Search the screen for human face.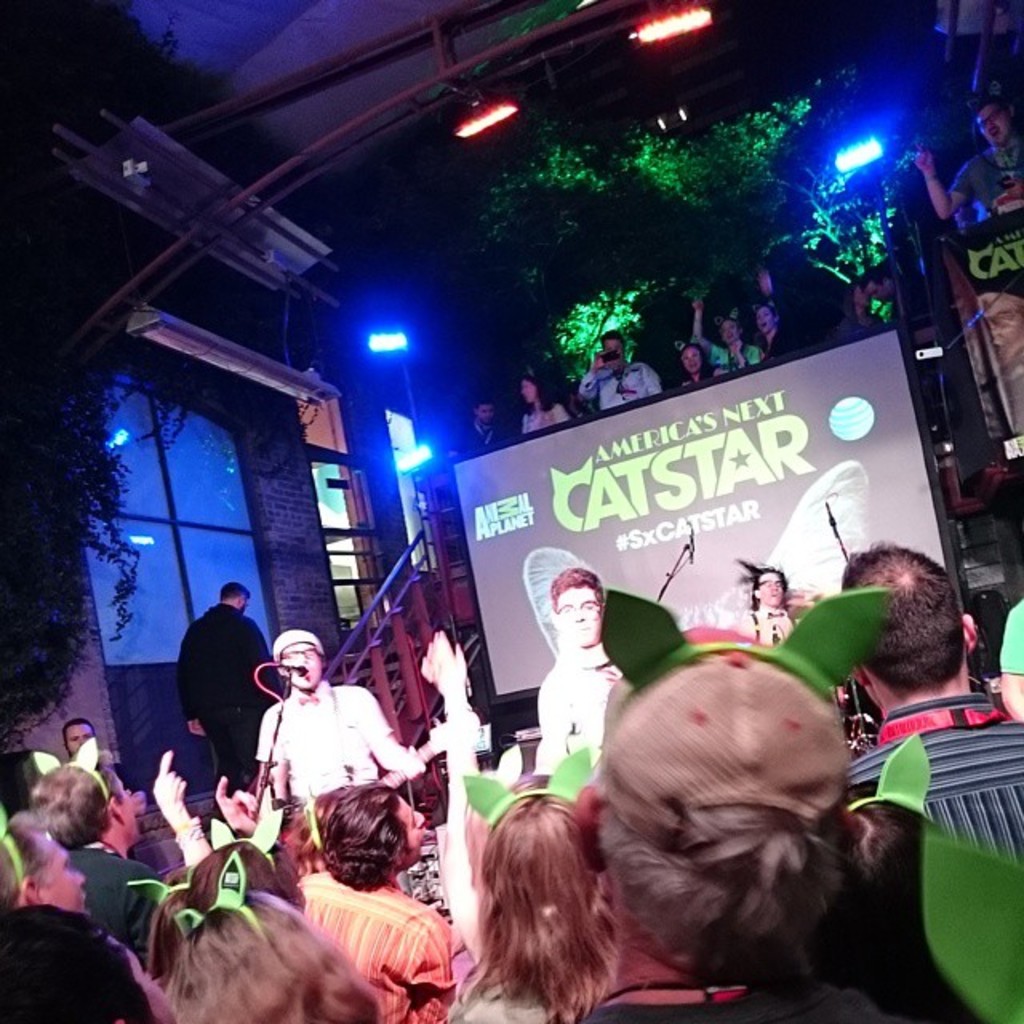
Found at left=762, top=576, right=790, bottom=605.
